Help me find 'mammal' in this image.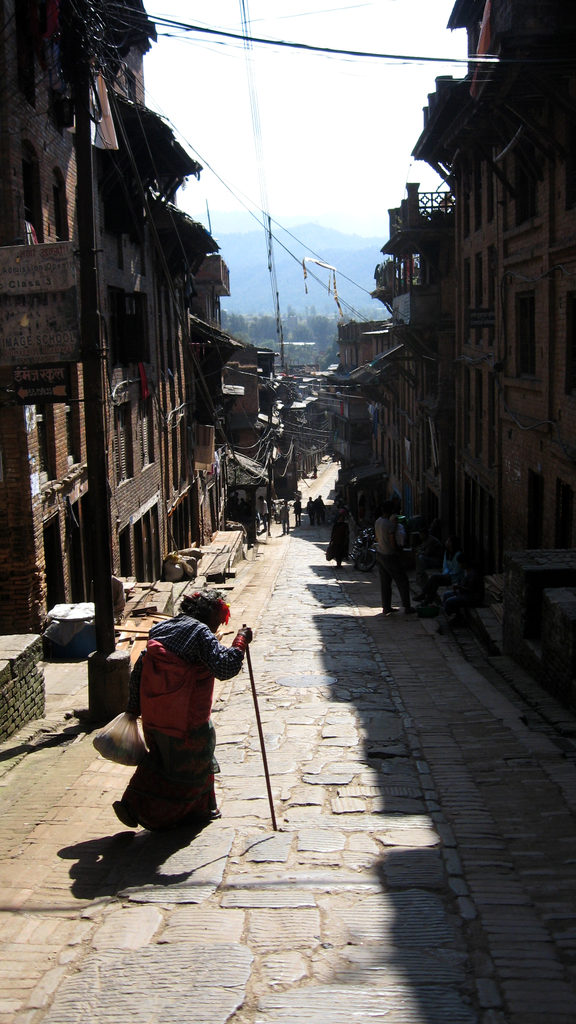
Found it: x1=312, y1=463, x2=317, y2=477.
